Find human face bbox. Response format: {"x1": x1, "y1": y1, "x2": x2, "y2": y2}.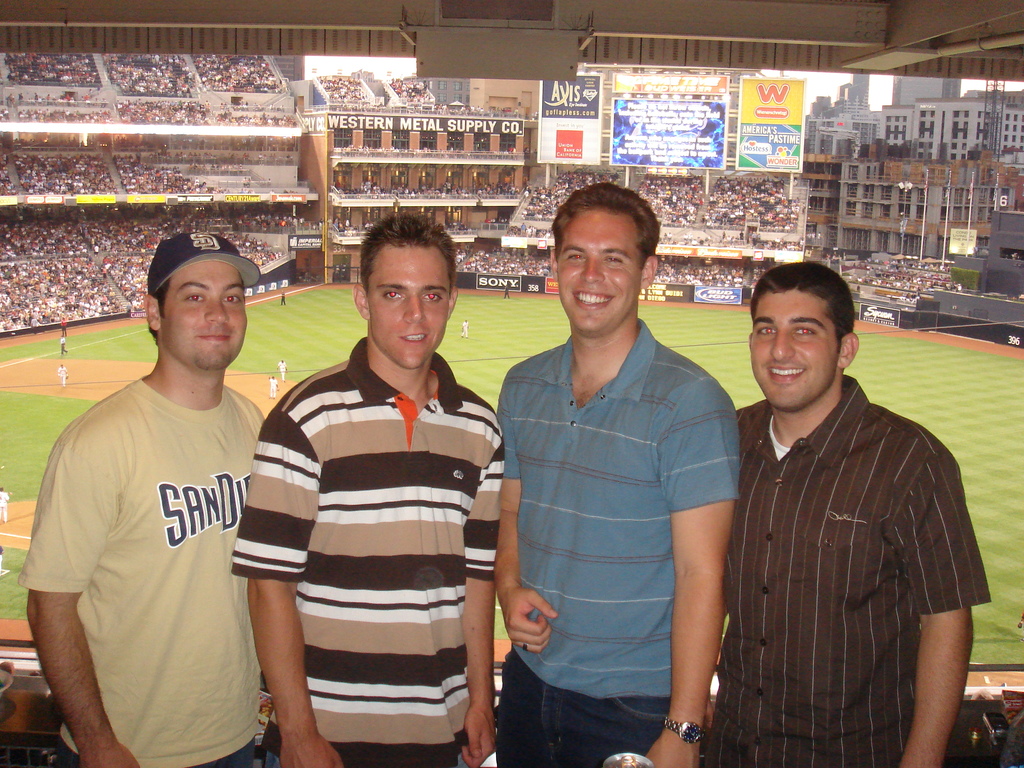
{"x1": 749, "y1": 291, "x2": 839, "y2": 408}.
